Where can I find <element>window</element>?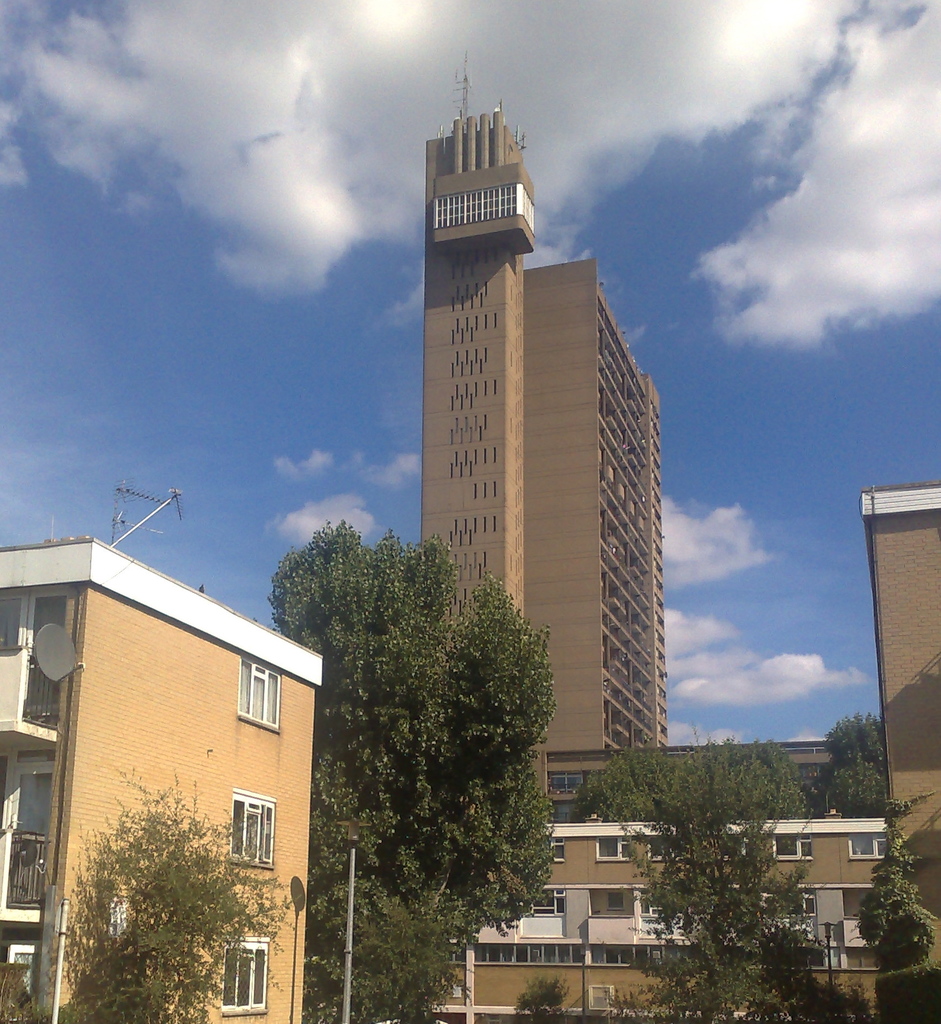
You can find it at {"left": 226, "top": 938, "right": 263, "bottom": 1006}.
